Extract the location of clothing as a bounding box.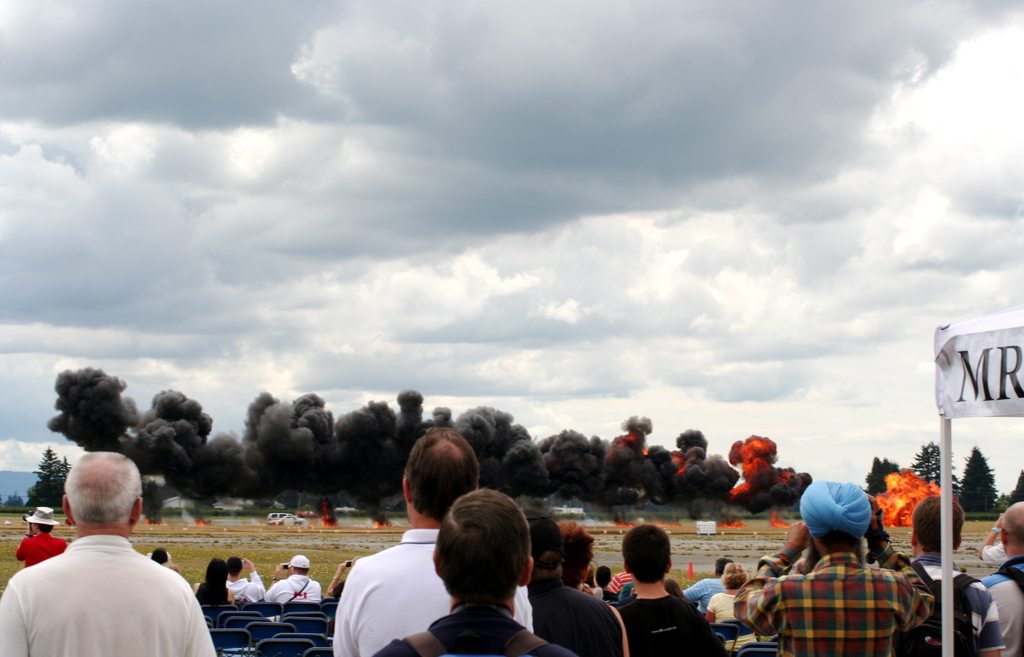
{"x1": 10, "y1": 531, "x2": 68, "y2": 569}.
